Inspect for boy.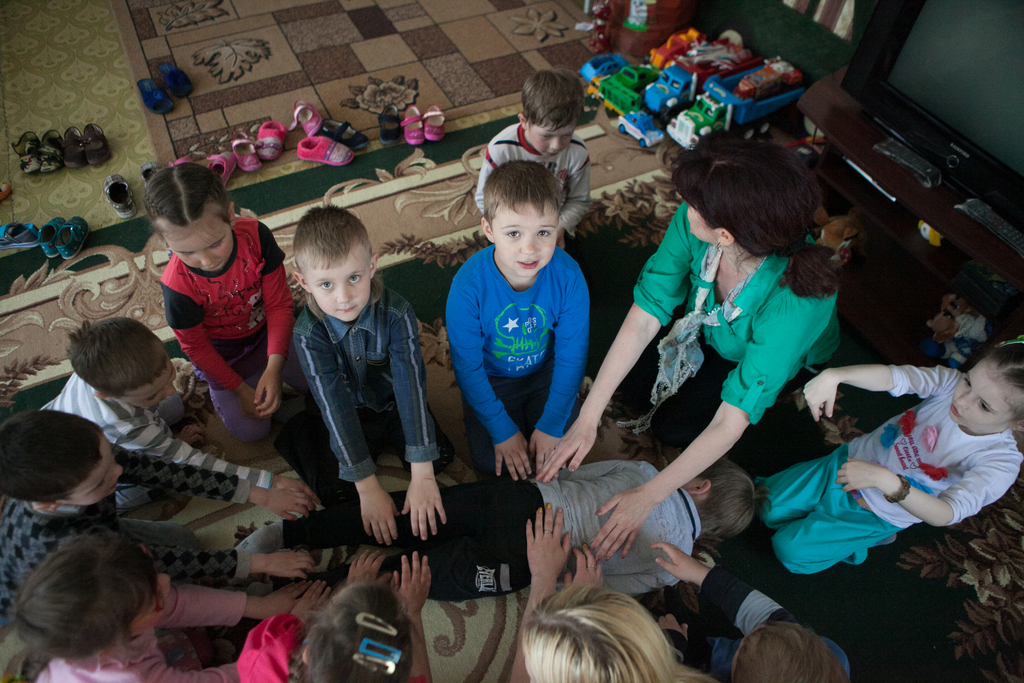
Inspection: 227/445/780/602.
